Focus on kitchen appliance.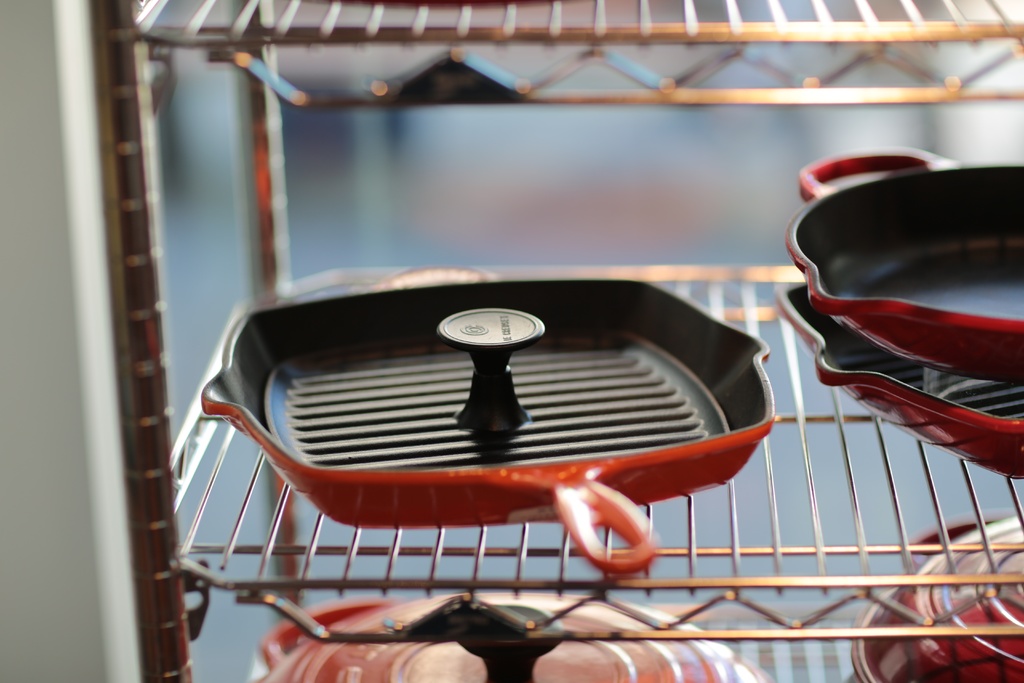
Focused at bbox(202, 280, 773, 569).
